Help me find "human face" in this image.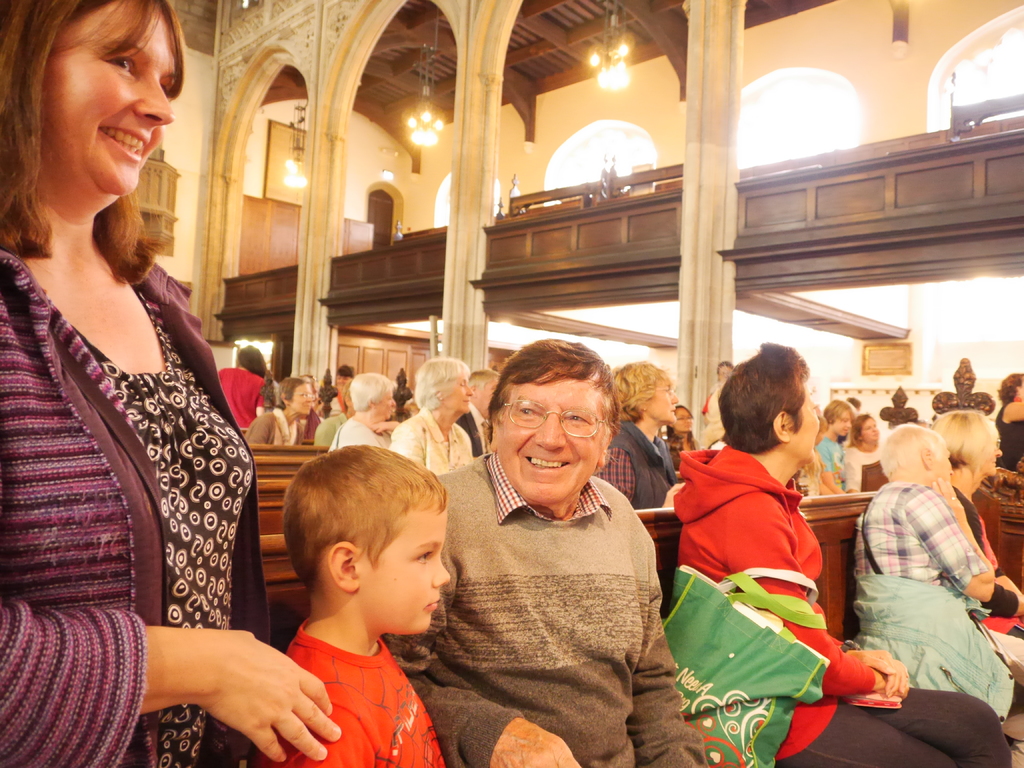
Found it: {"left": 836, "top": 412, "right": 852, "bottom": 438}.
